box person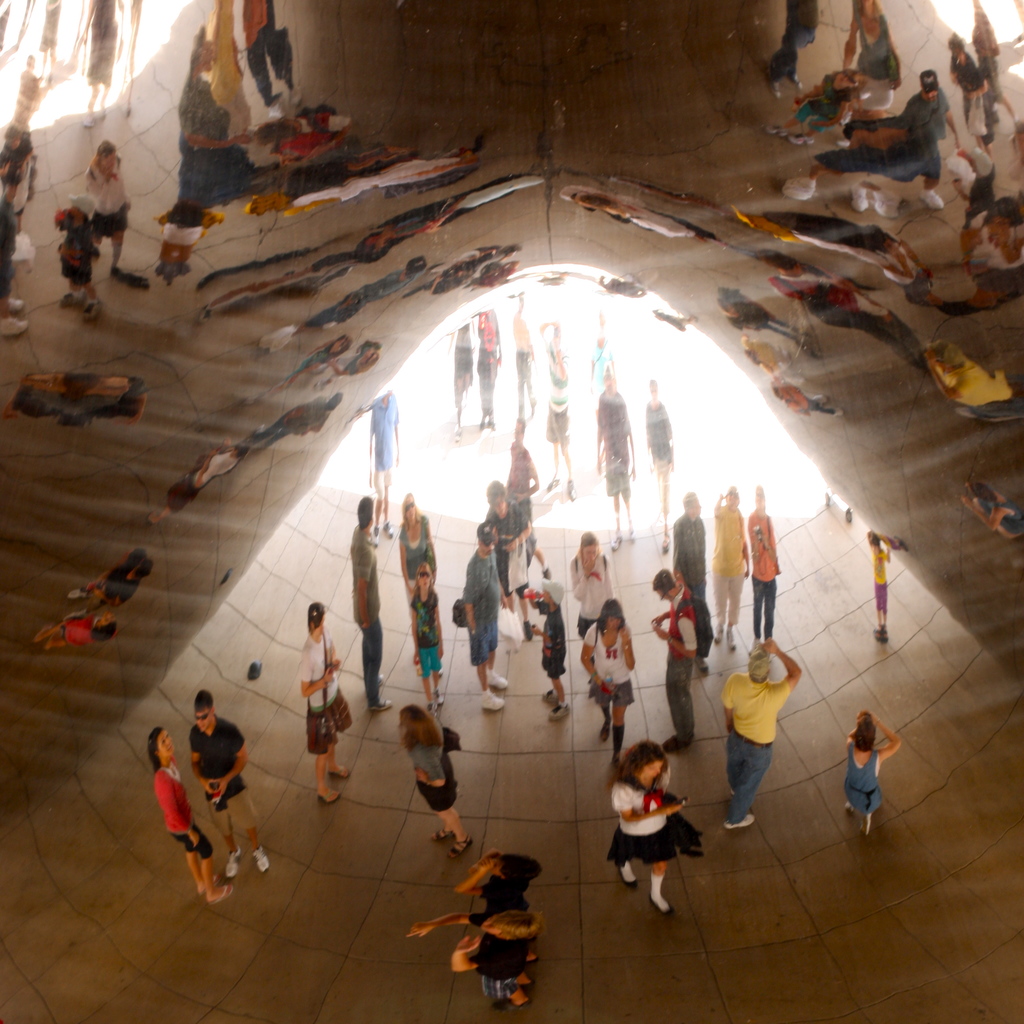
154/0/475/269
